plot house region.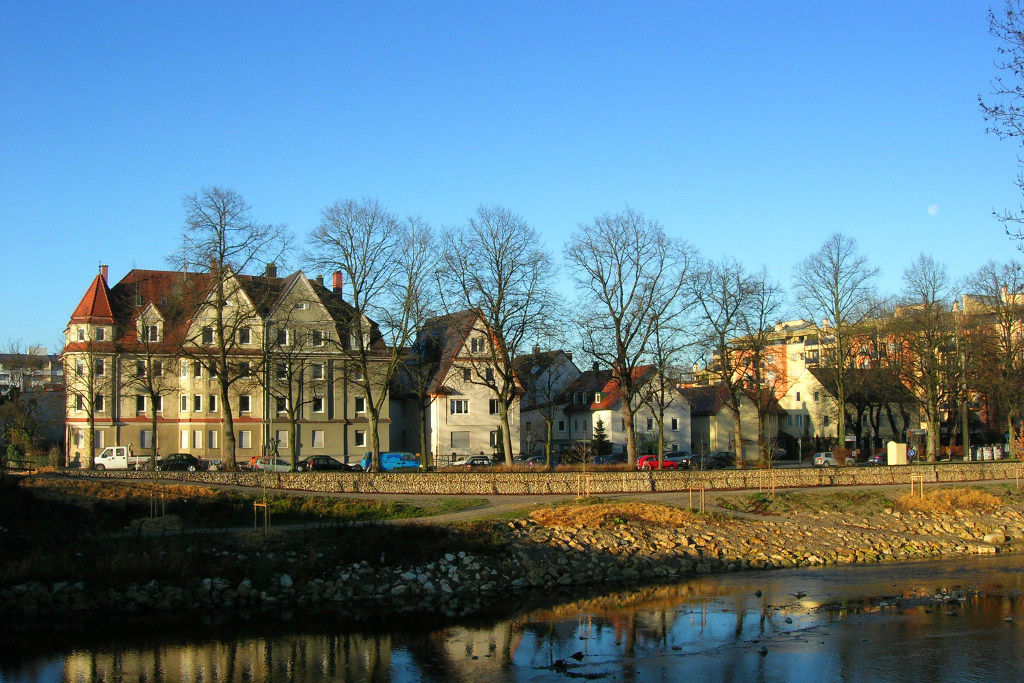
Plotted at {"x1": 67, "y1": 266, "x2": 390, "y2": 487}.
